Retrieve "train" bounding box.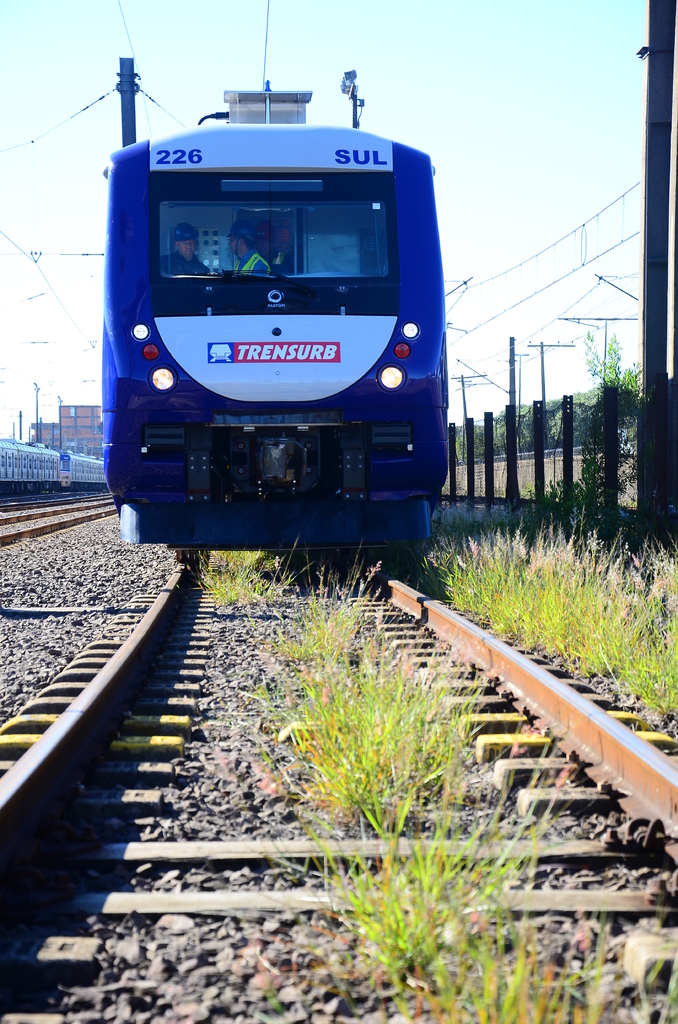
Bounding box: select_region(0, 443, 102, 495).
